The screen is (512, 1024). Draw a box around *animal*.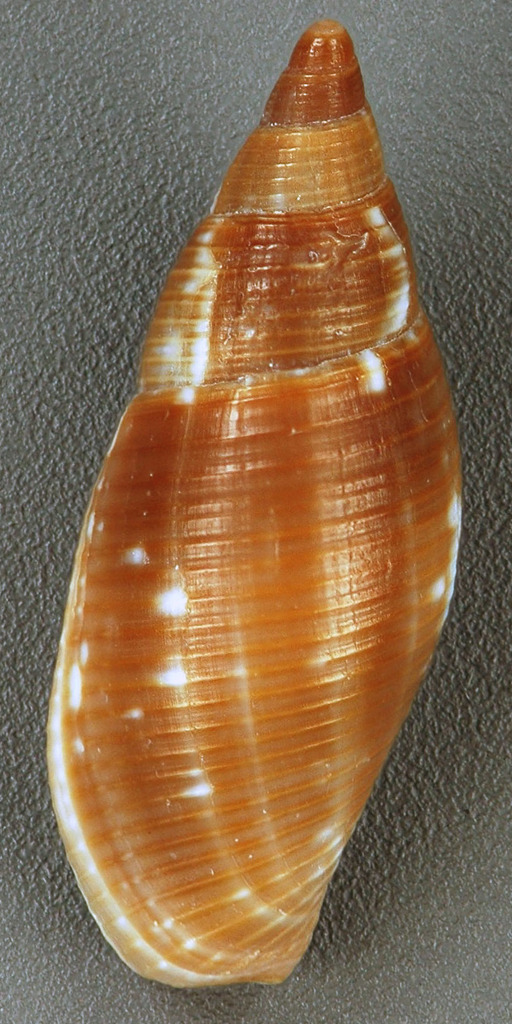
bbox(34, 24, 469, 989).
